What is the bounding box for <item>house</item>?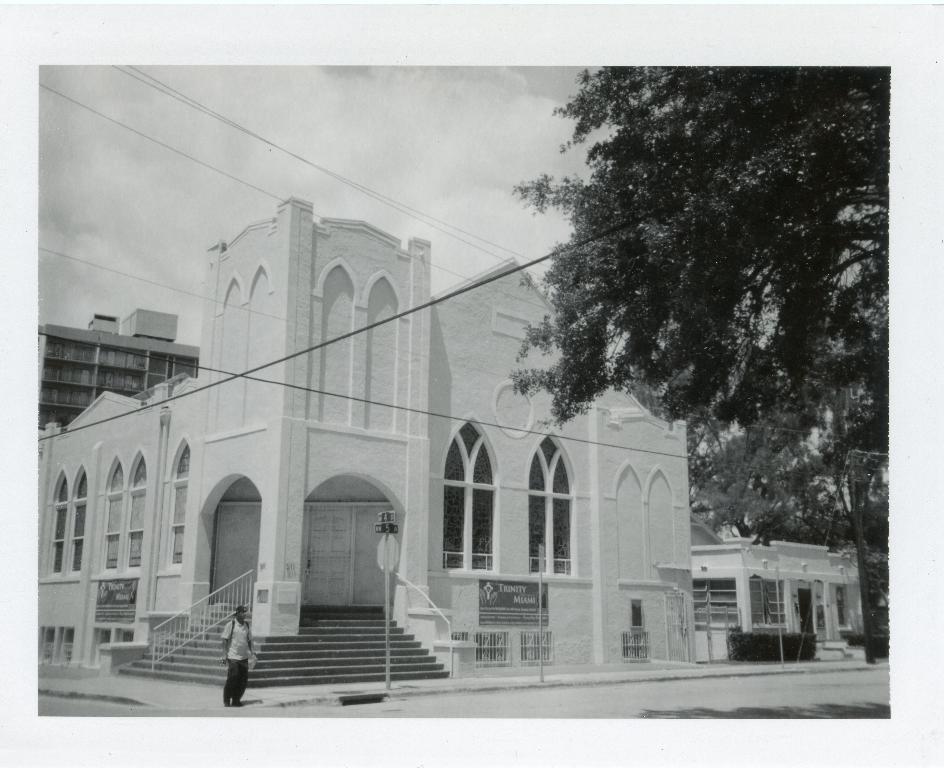
bbox=(424, 267, 691, 652).
